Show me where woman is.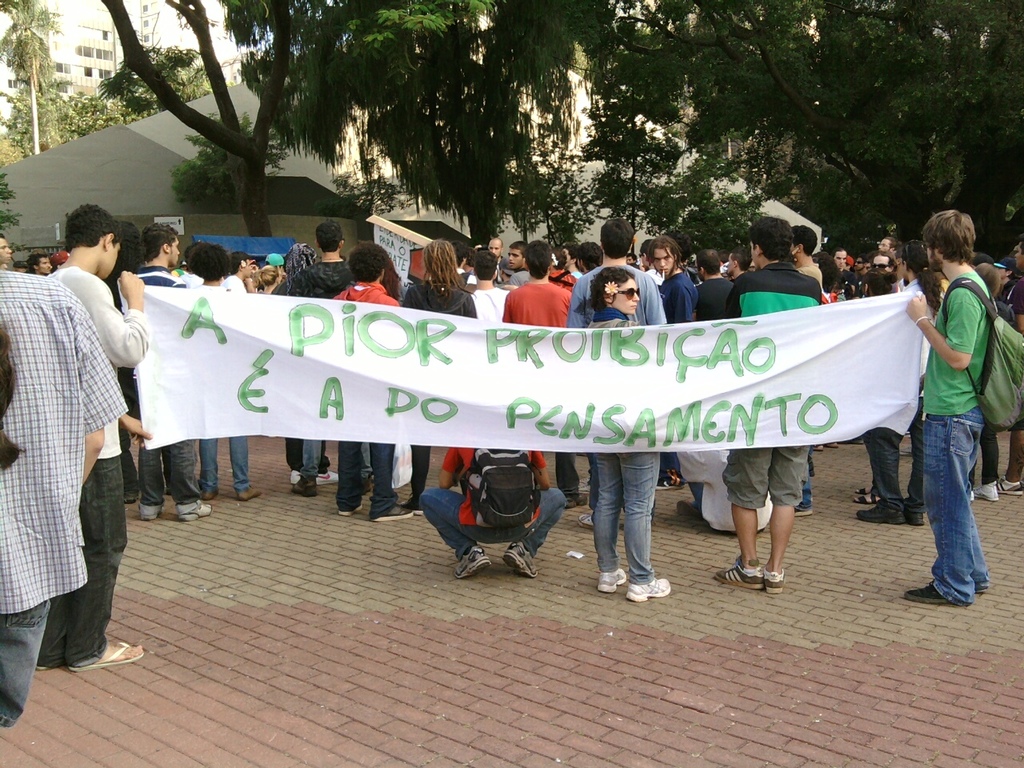
woman is at 270,241,338,485.
